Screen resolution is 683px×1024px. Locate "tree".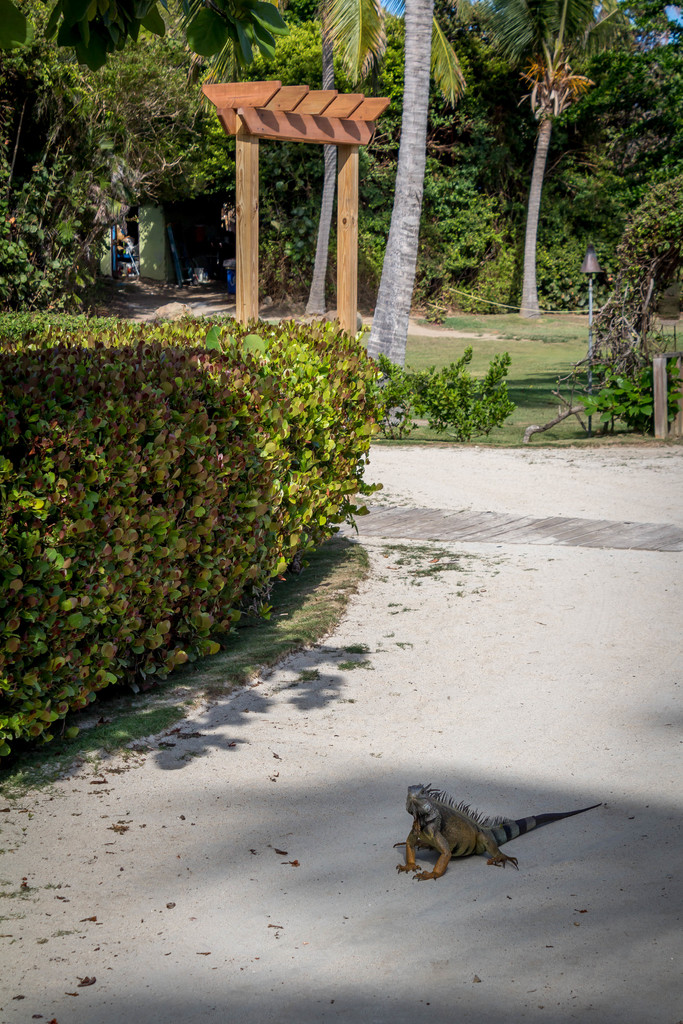
crop(353, 0, 462, 367).
